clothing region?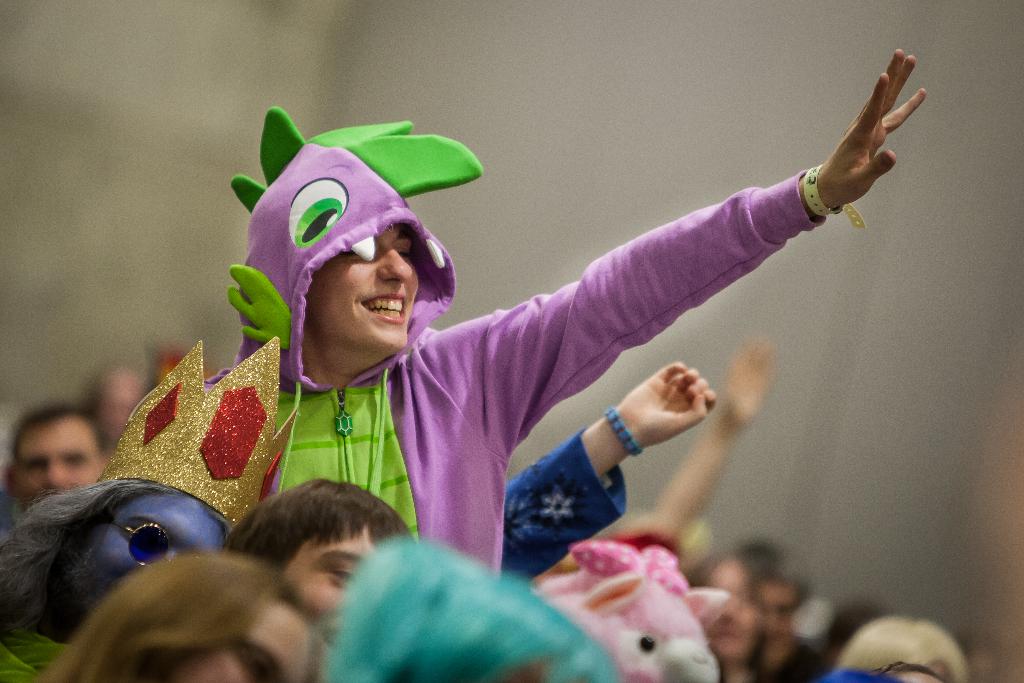
(755, 641, 828, 682)
